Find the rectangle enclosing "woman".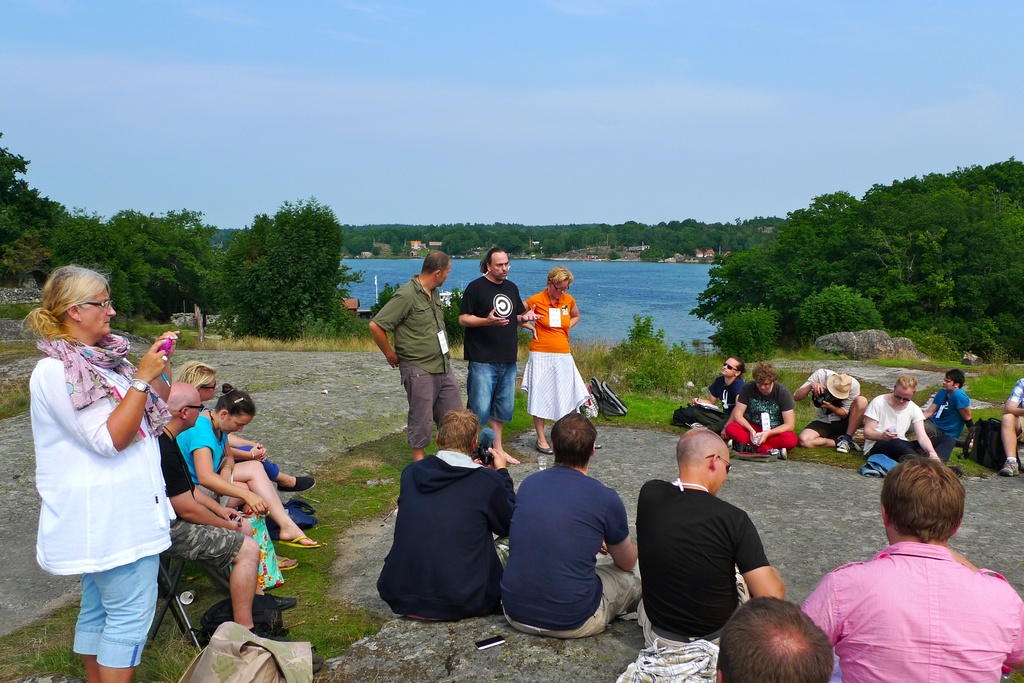
519,265,590,453.
